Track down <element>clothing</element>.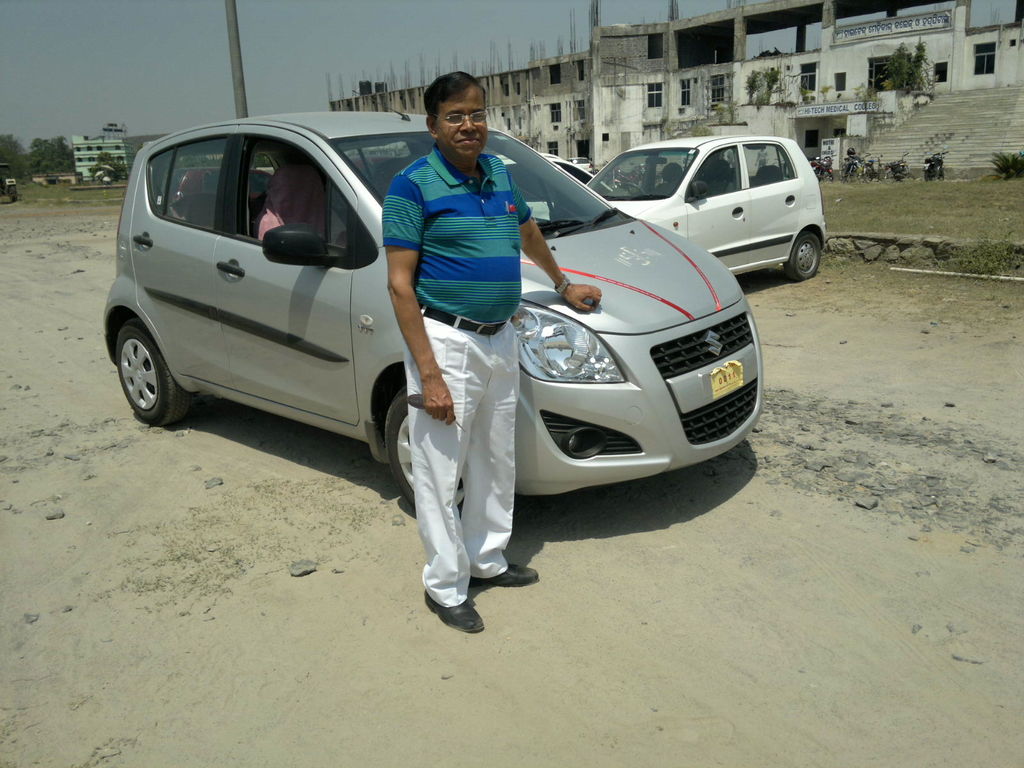
Tracked to <bbox>389, 152, 541, 621</bbox>.
